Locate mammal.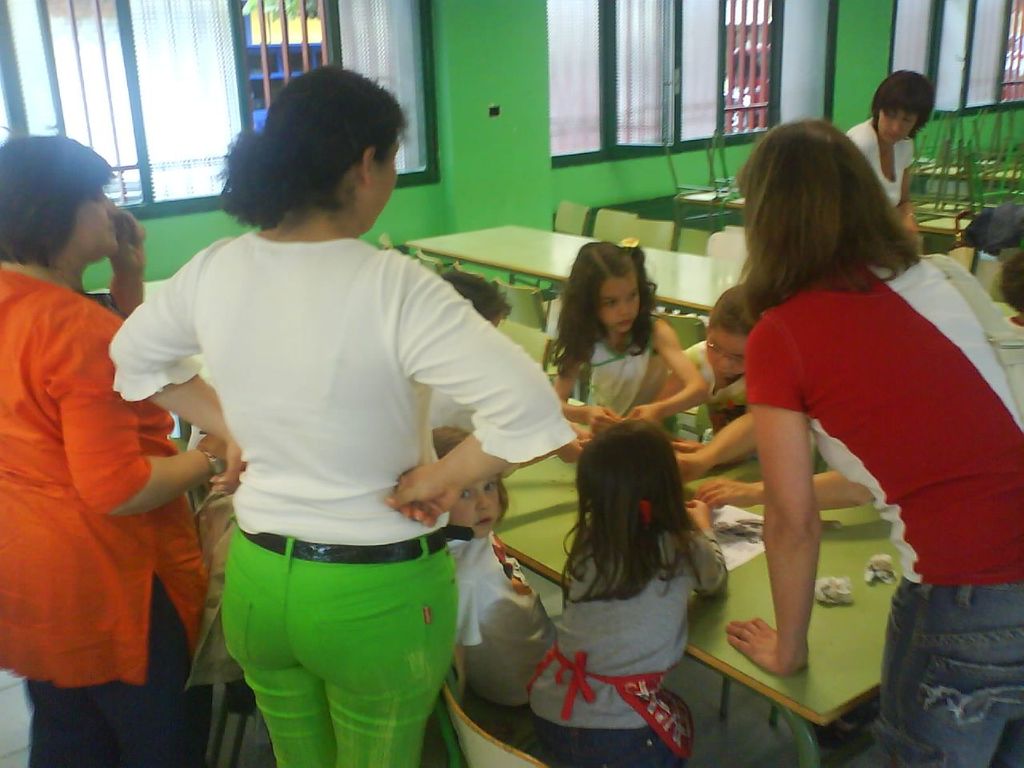
Bounding box: left=1002, top=257, right=1023, bottom=346.
